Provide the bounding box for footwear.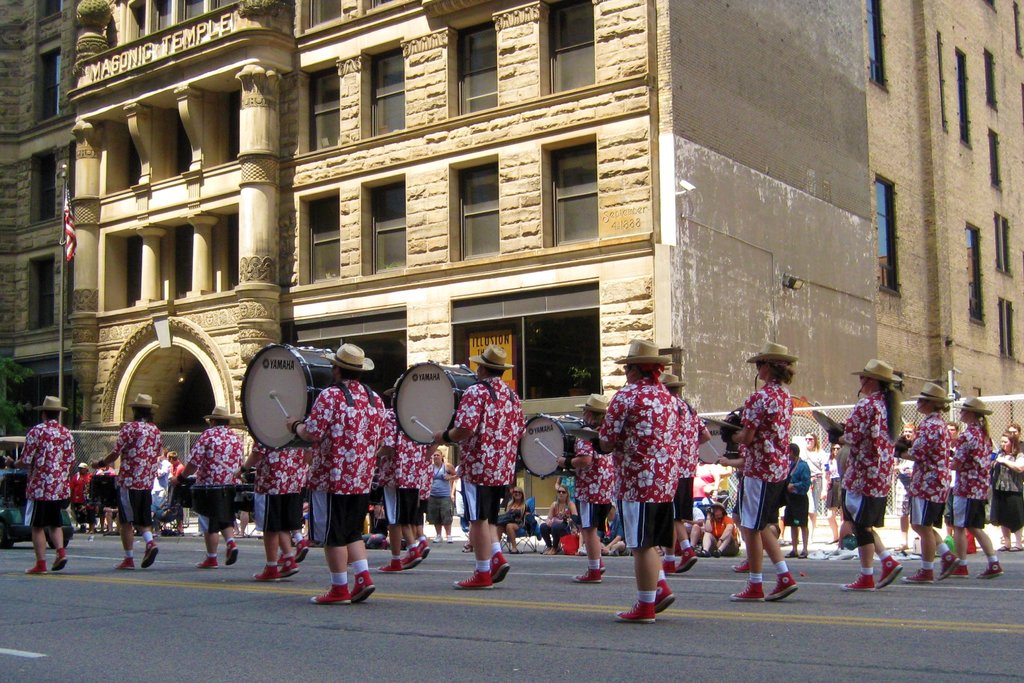
[x1=451, y1=566, x2=493, y2=593].
